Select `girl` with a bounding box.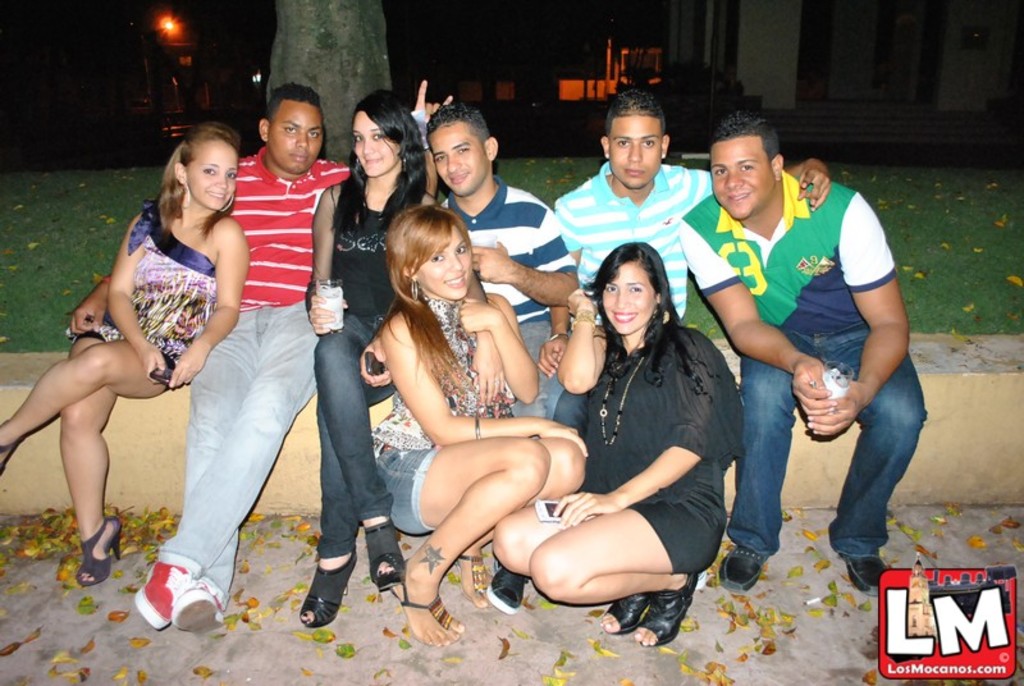
pyautogui.locateOnScreen(370, 205, 588, 648).
